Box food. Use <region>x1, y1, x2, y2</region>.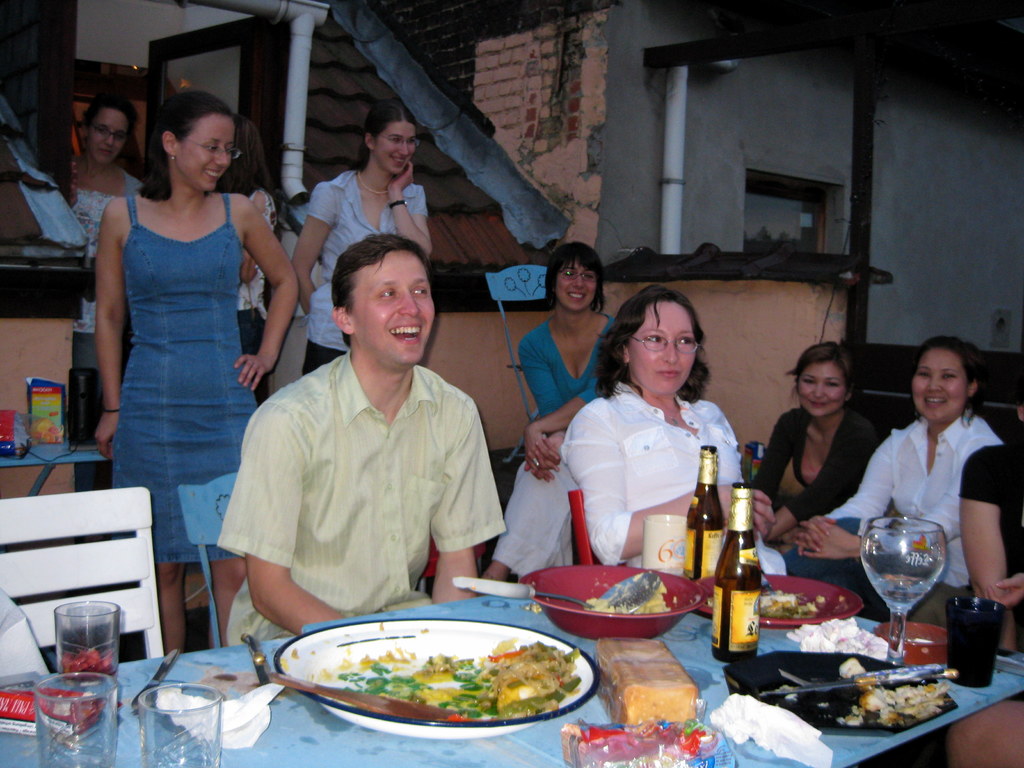
<region>584, 572, 673, 614</region>.
